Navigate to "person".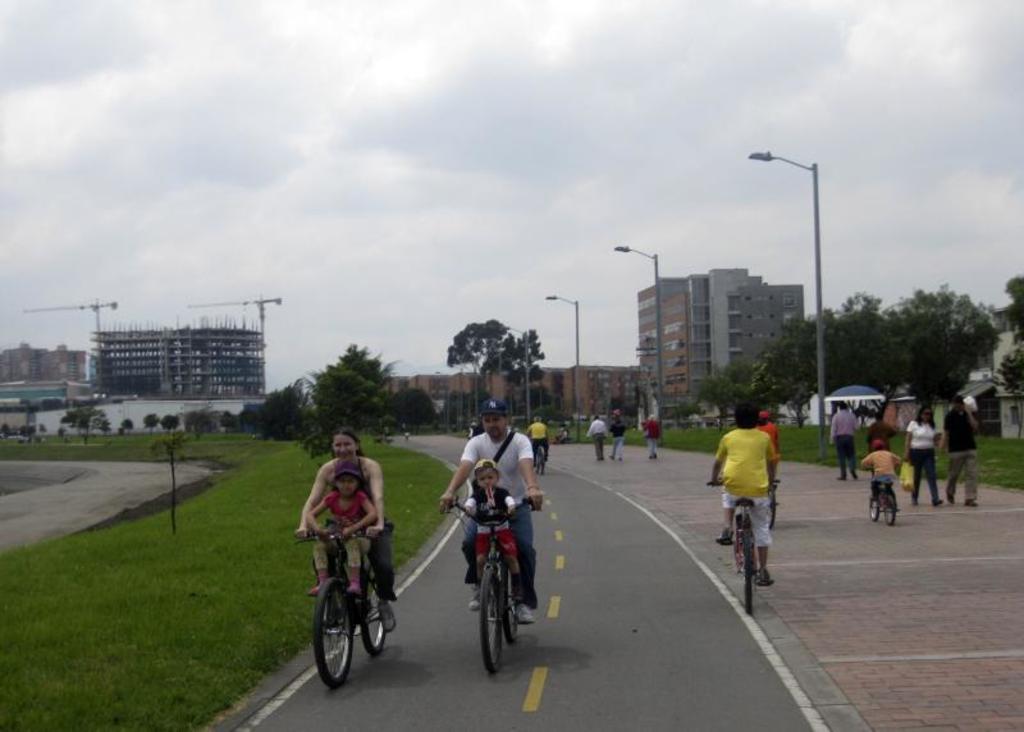
Navigation target: <bbox>819, 404, 856, 477</bbox>.
